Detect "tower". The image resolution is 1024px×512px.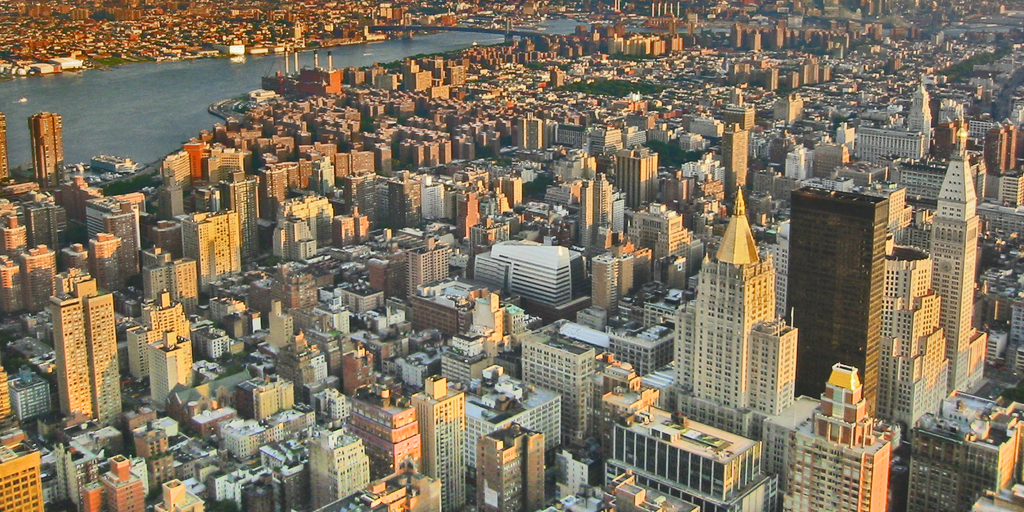
x1=392 y1=242 x2=440 y2=309.
